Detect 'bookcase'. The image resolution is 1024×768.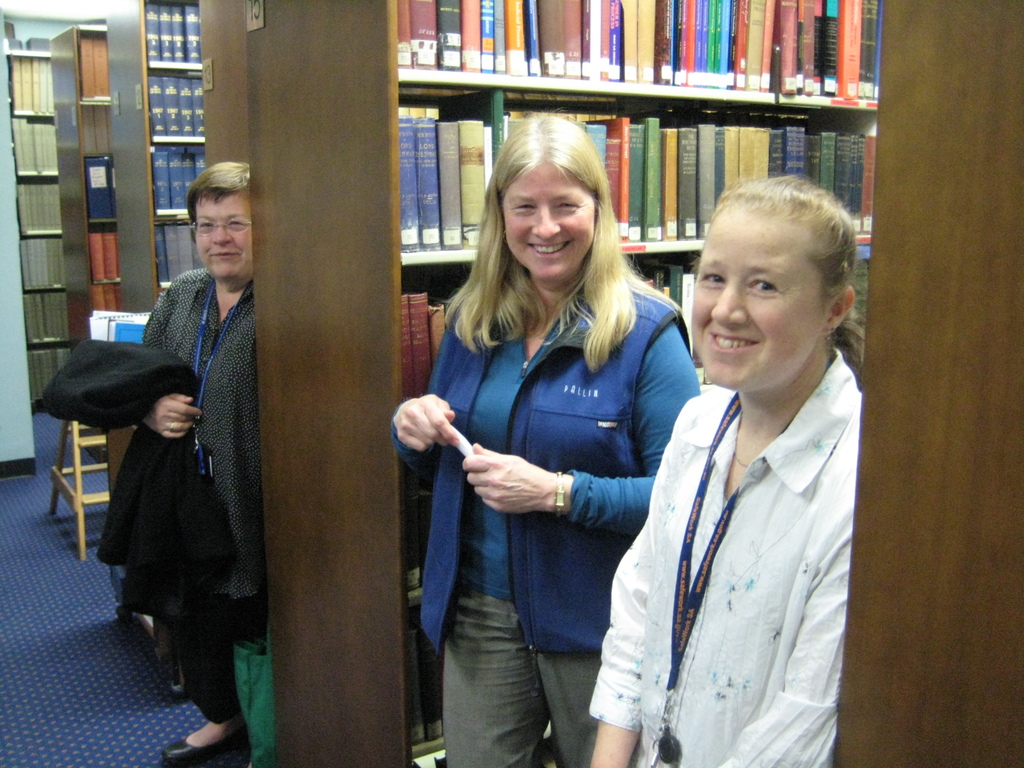
bbox(44, 20, 108, 465).
